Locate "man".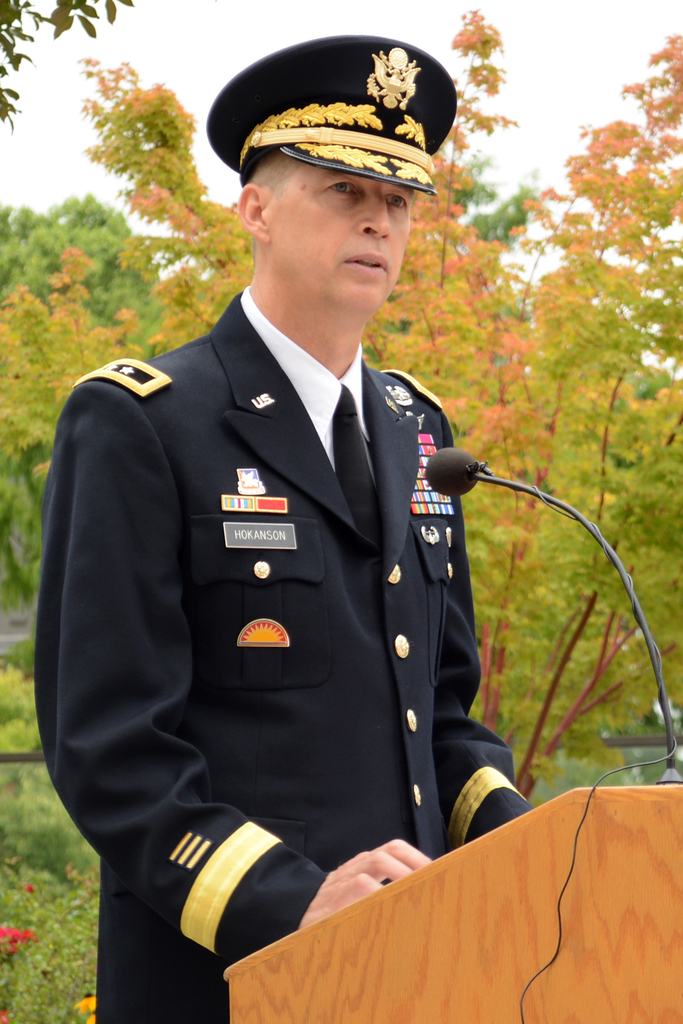
Bounding box: 31,28,538,1023.
